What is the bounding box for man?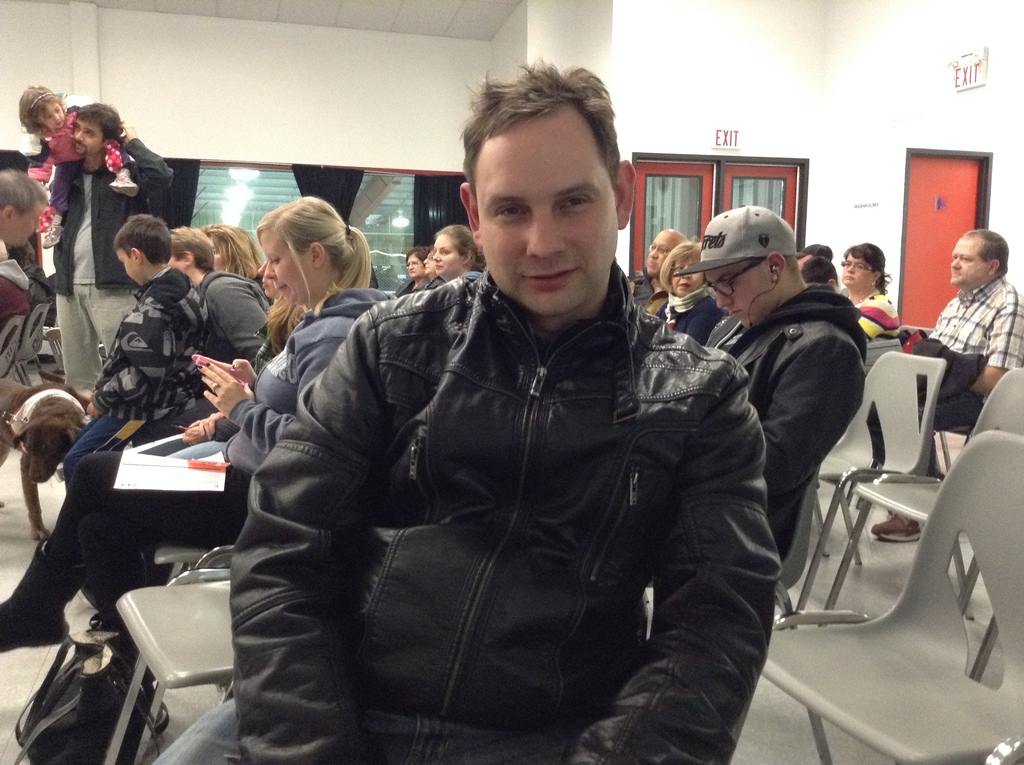
detection(649, 203, 863, 584).
